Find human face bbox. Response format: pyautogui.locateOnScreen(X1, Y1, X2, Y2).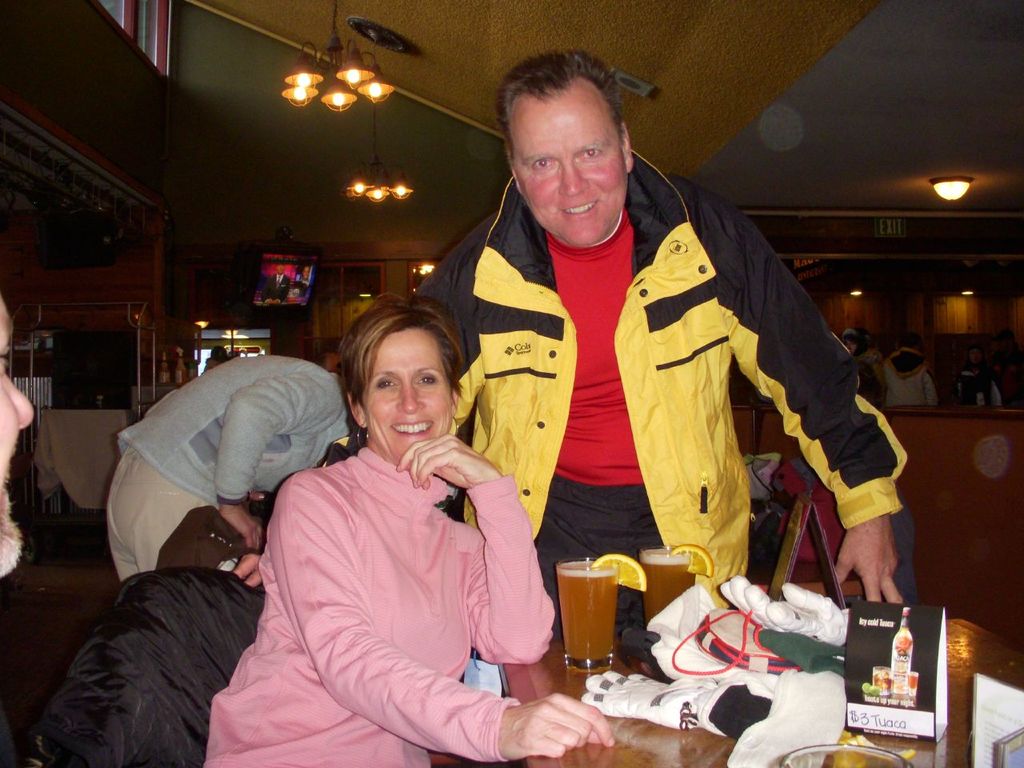
pyautogui.locateOnScreen(507, 76, 622, 248).
